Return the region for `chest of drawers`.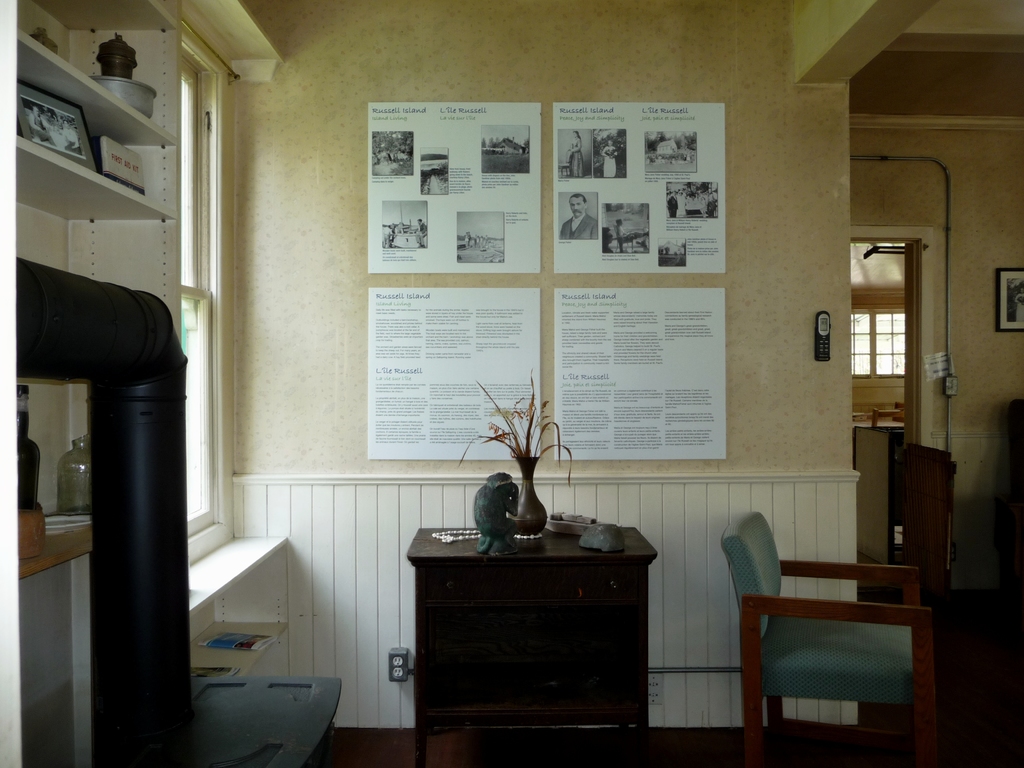
x1=404, y1=520, x2=659, y2=767.
